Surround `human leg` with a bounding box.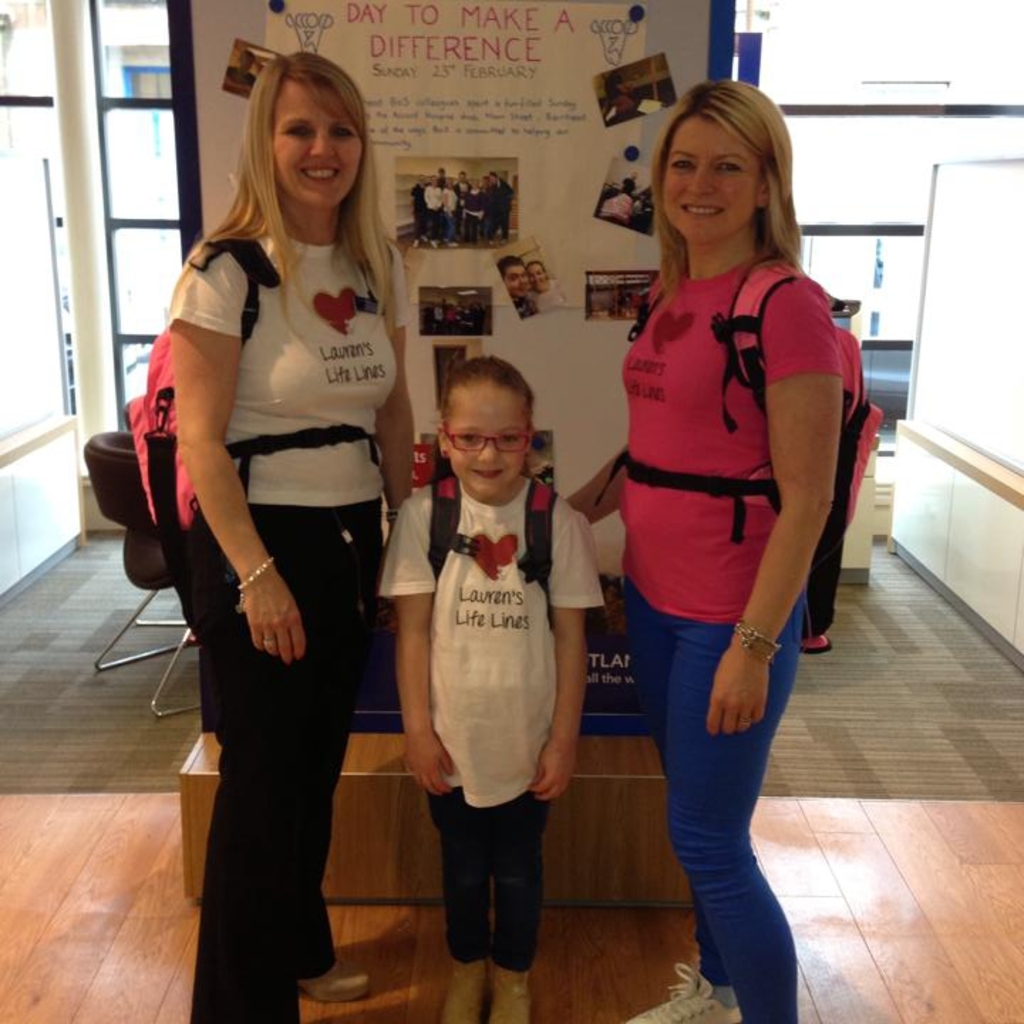
[617,562,745,1023].
